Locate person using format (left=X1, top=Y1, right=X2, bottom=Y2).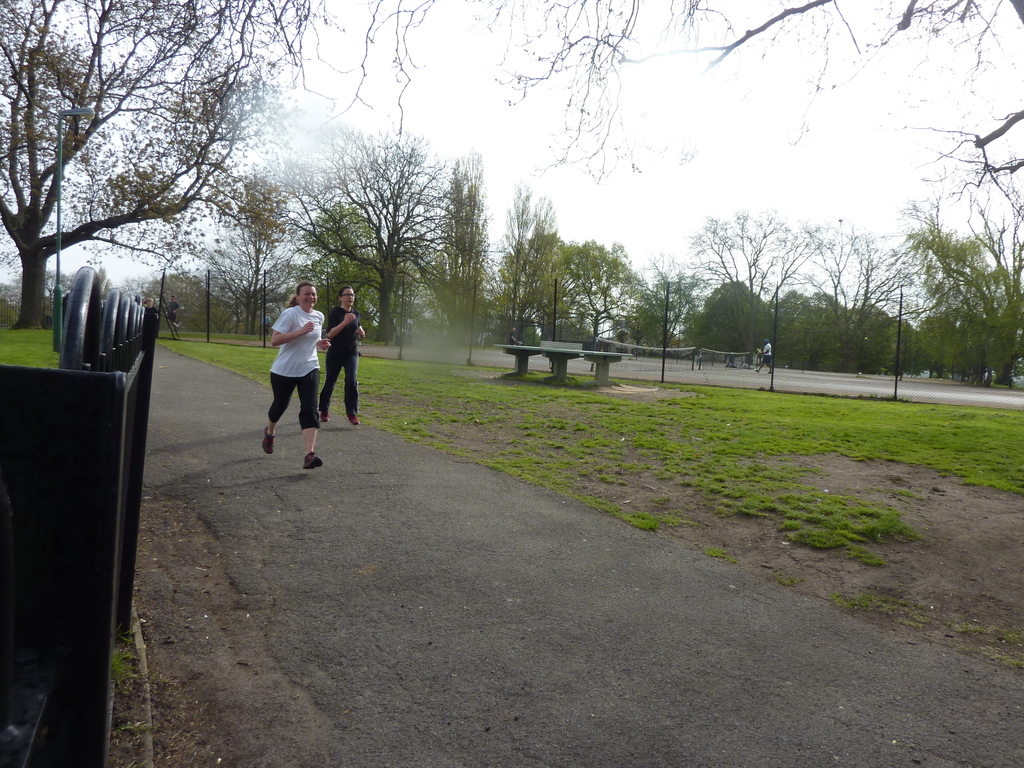
(left=257, top=283, right=328, bottom=467).
